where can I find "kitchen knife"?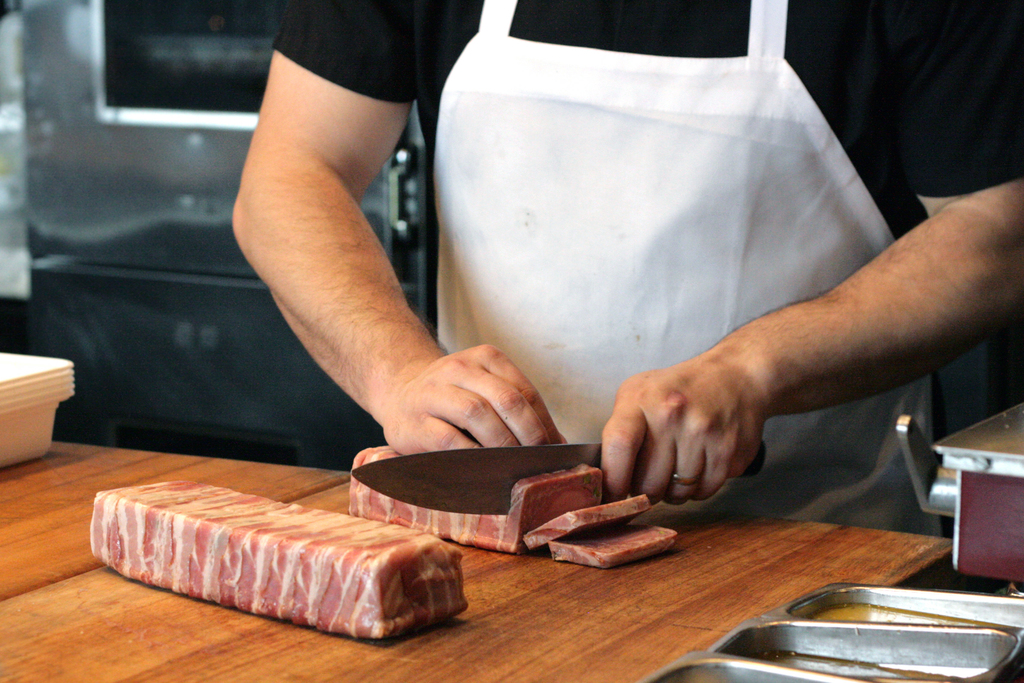
You can find it at {"x1": 353, "y1": 440, "x2": 765, "y2": 523}.
